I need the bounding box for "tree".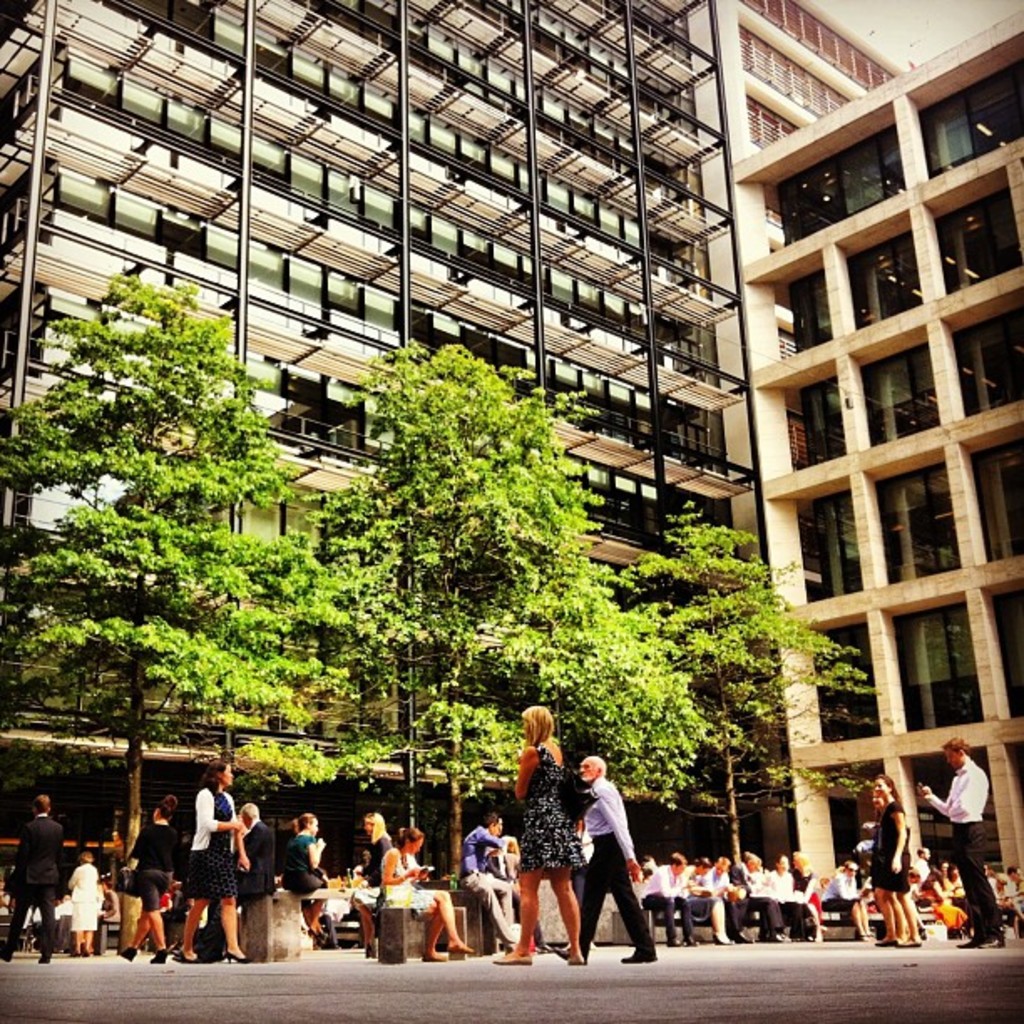
Here it is: pyautogui.locateOnScreen(0, 263, 373, 950).
